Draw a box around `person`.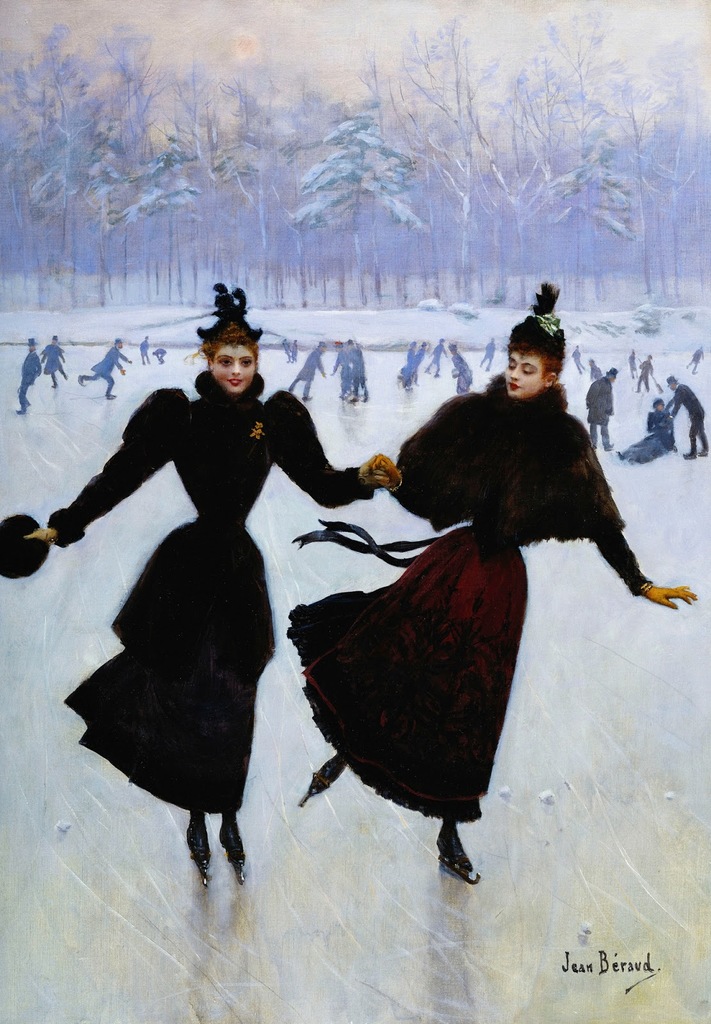
{"left": 671, "top": 372, "right": 699, "bottom": 461}.
